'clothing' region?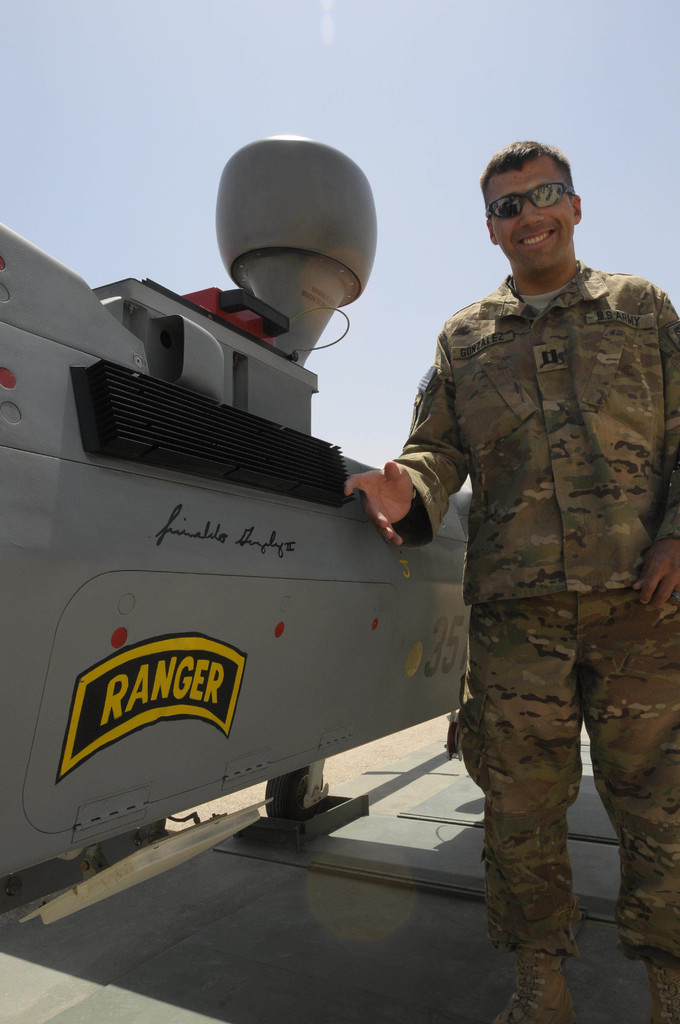
{"x1": 399, "y1": 260, "x2": 679, "y2": 963}
